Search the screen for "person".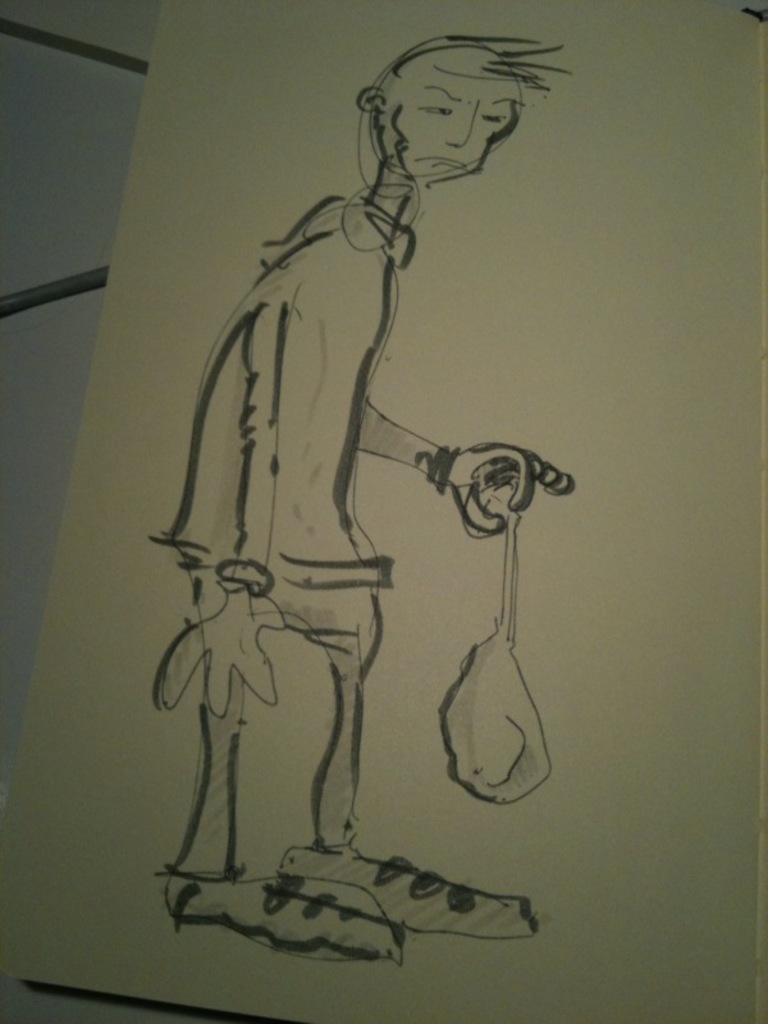
Found at 152 42 568 952.
